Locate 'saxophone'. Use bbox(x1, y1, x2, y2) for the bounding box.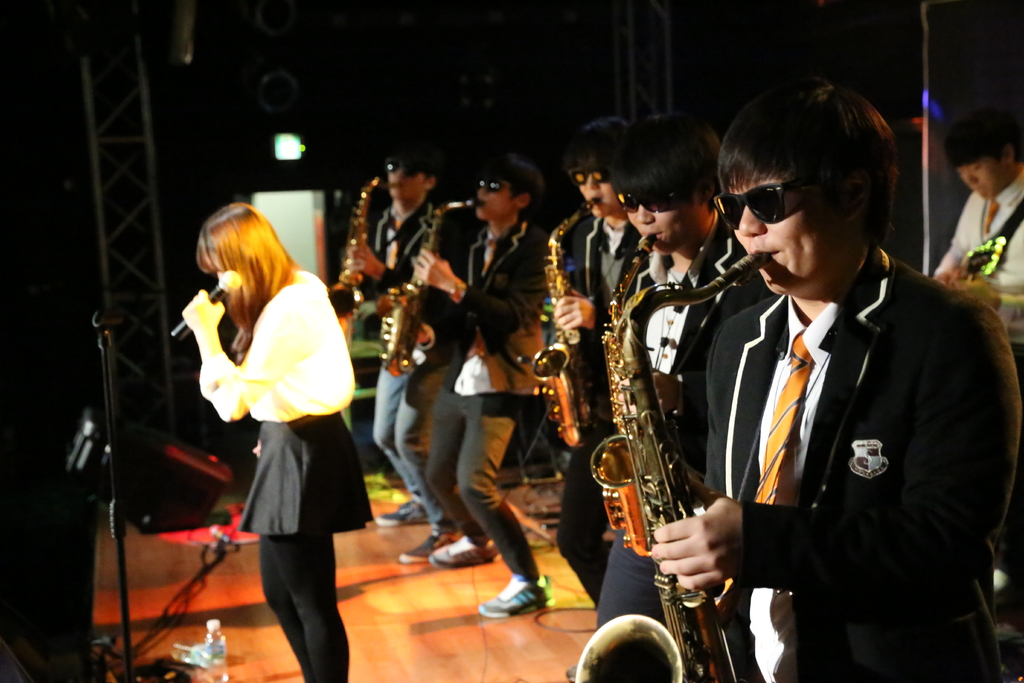
bbox(384, 194, 485, 381).
